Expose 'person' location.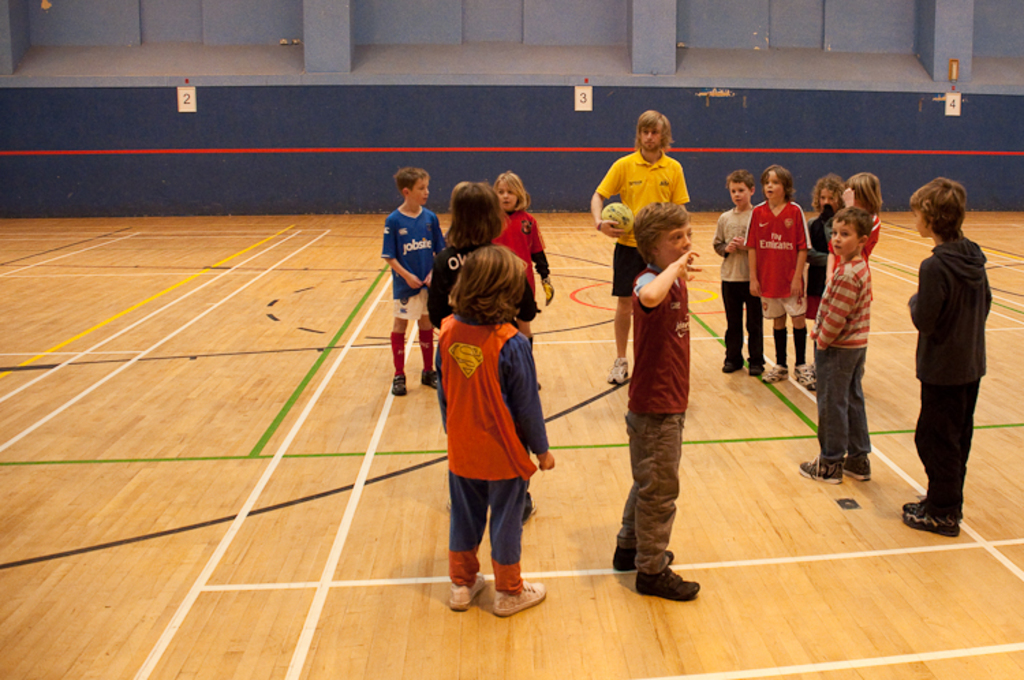
Exposed at region(378, 168, 444, 396).
